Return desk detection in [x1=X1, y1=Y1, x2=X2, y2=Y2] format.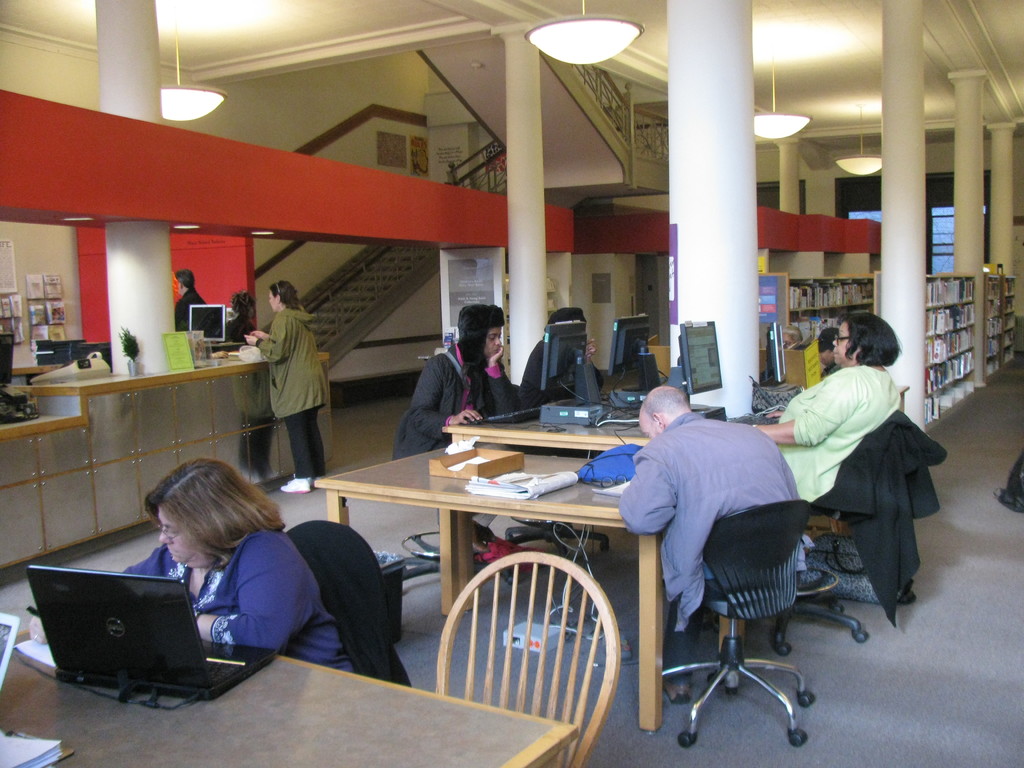
[x1=0, y1=624, x2=578, y2=767].
